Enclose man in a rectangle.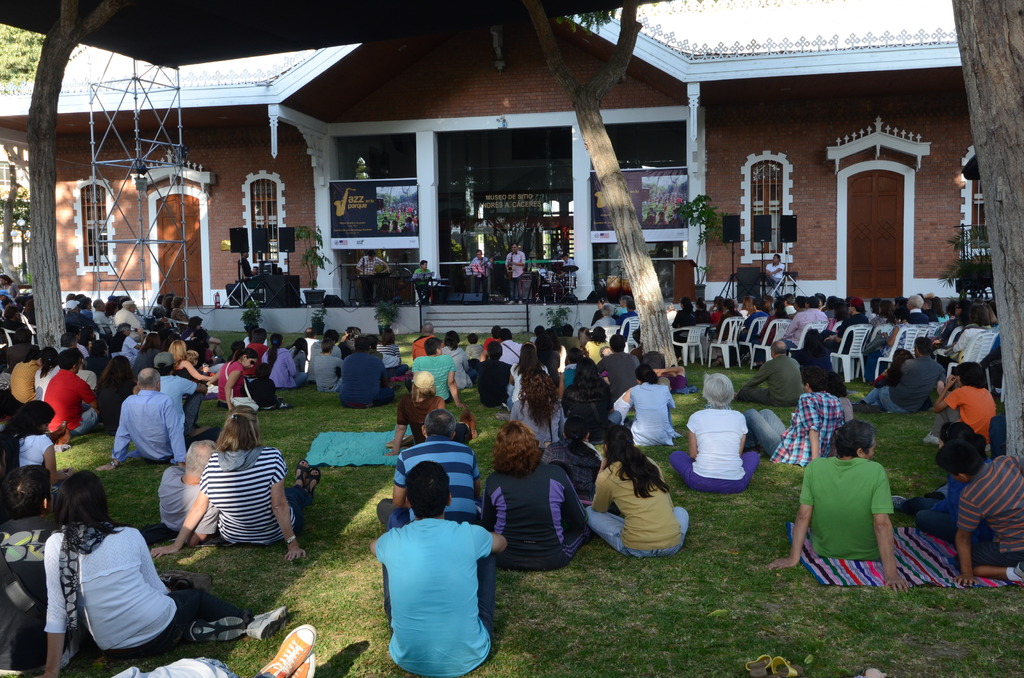
<region>374, 404, 486, 528</region>.
